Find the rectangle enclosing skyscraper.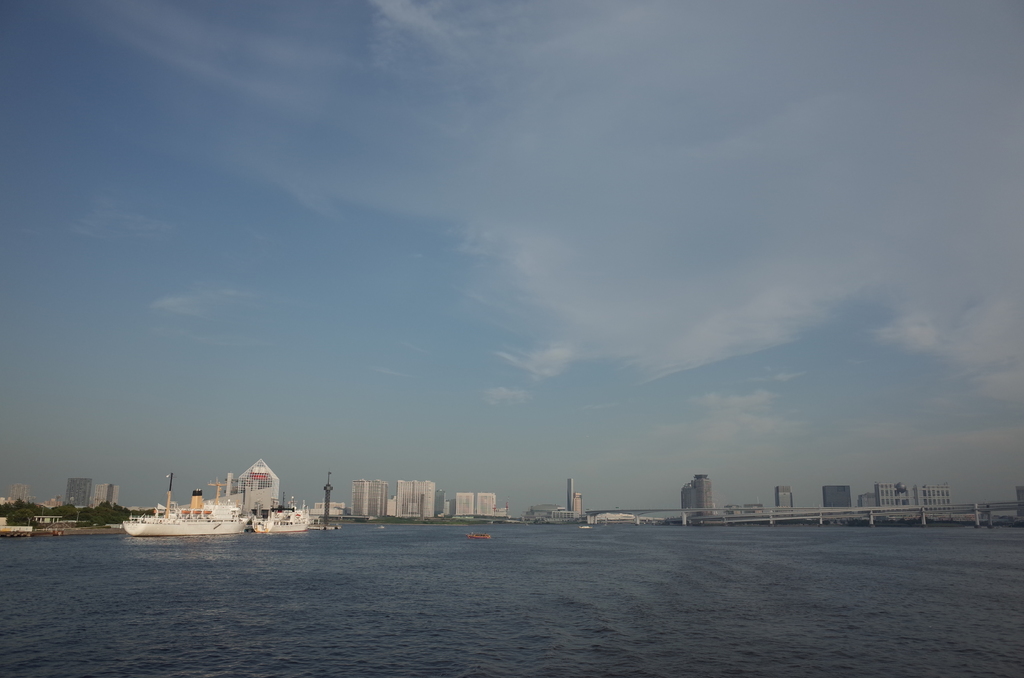
bbox=[430, 488, 450, 521].
